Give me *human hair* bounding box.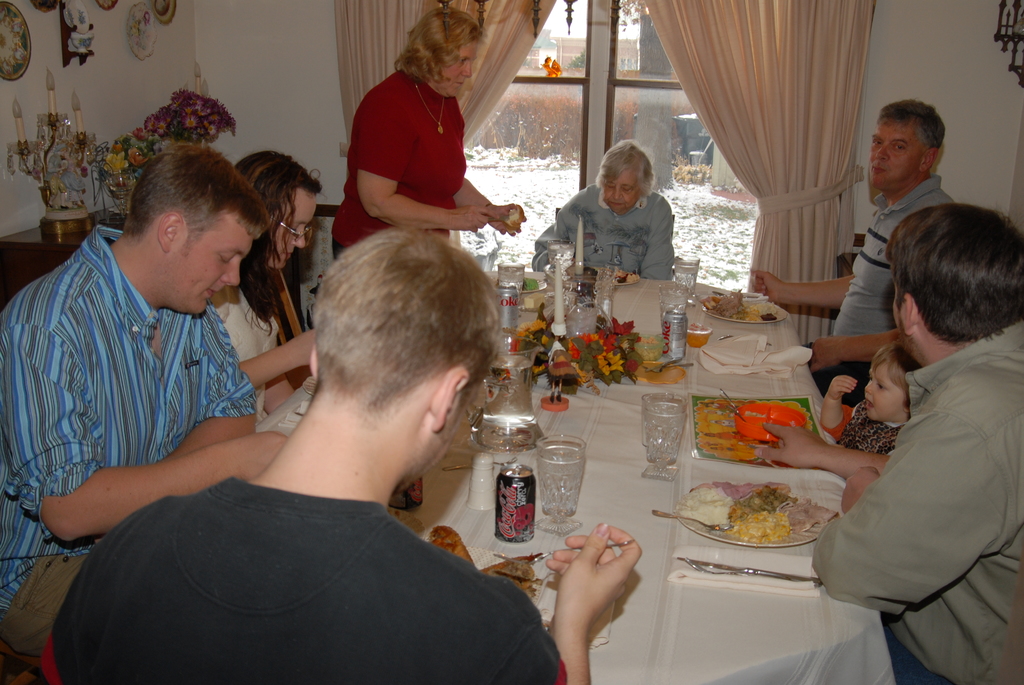
locate(232, 149, 323, 323).
